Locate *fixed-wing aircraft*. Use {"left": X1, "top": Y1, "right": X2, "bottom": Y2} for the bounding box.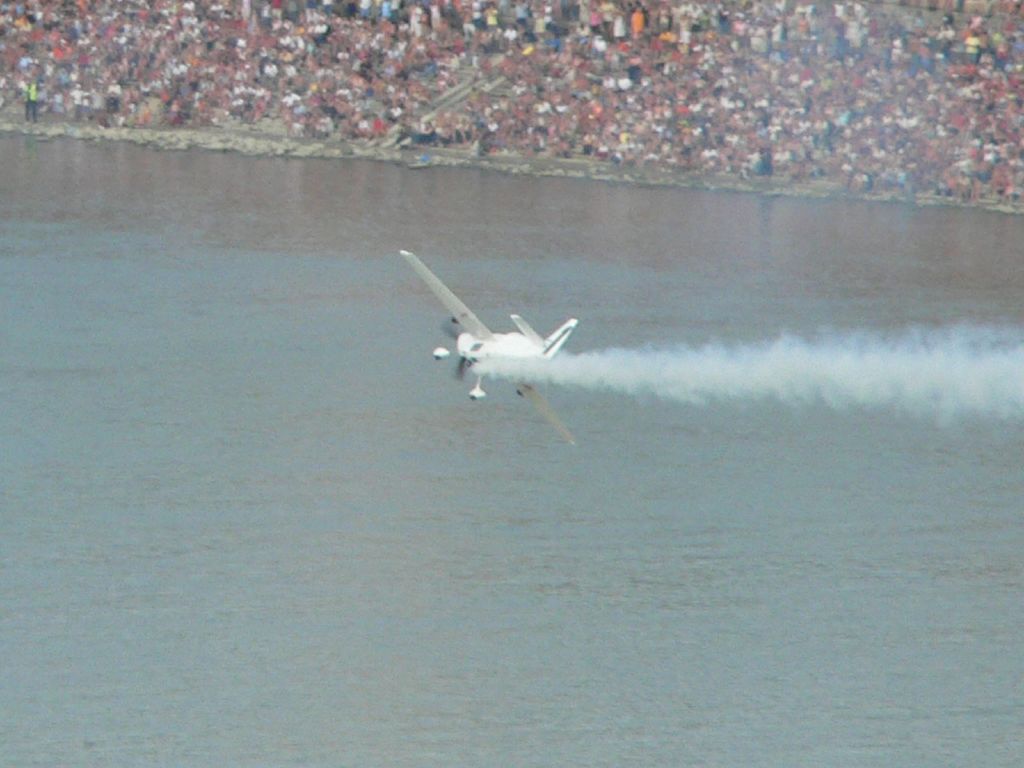
{"left": 407, "top": 243, "right": 579, "bottom": 447}.
